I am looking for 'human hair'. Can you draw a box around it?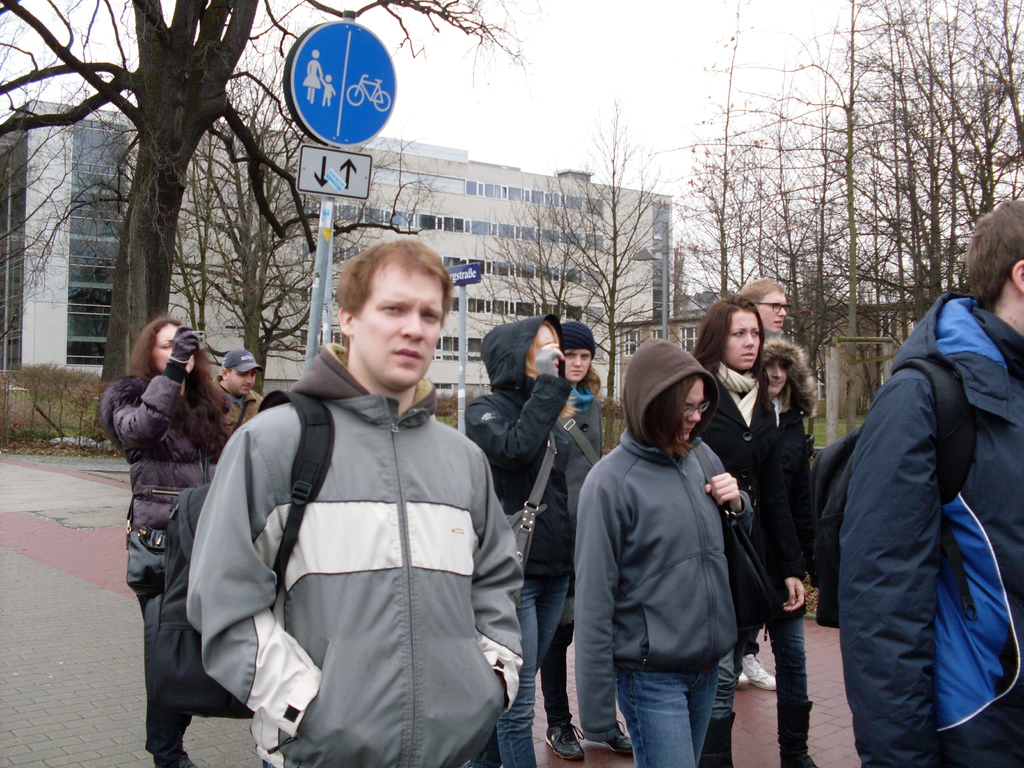
Sure, the bounding box is <bbox>330, 232, 456, 314</bbox>.
